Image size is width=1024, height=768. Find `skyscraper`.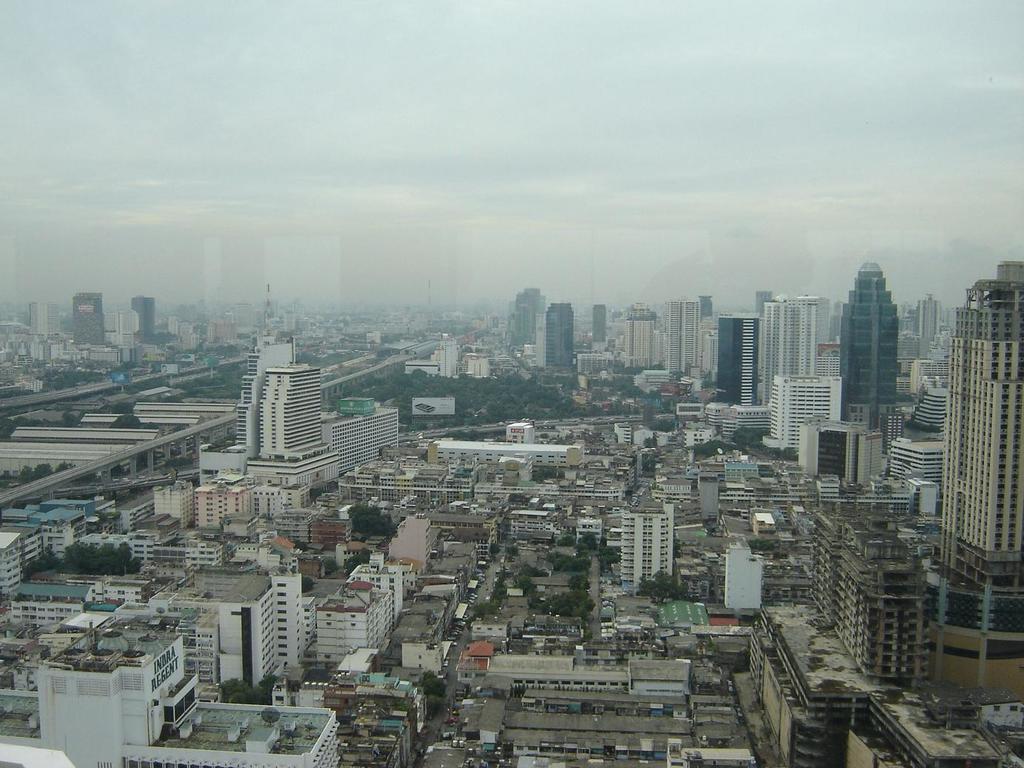
(441, 339, 461, 380).
